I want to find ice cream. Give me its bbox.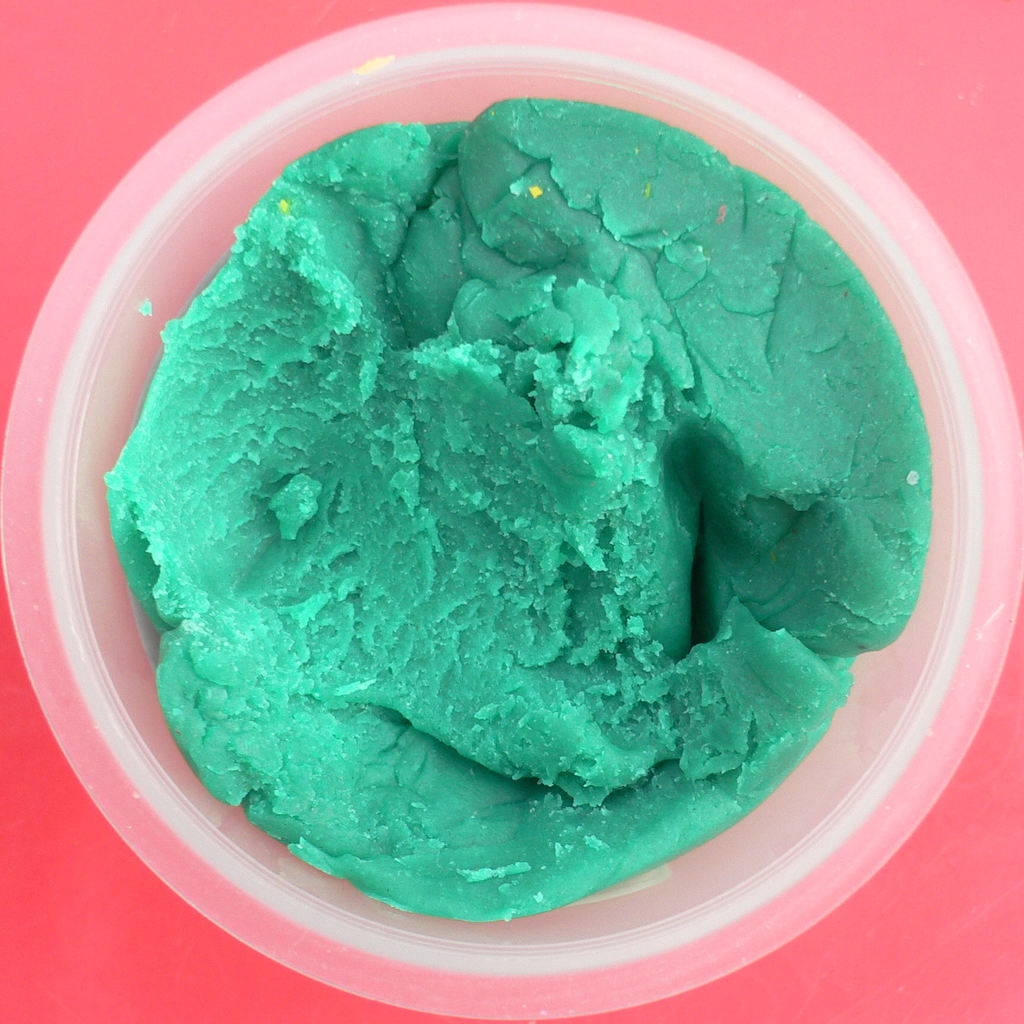
<box>166,148,960,870</box>.
